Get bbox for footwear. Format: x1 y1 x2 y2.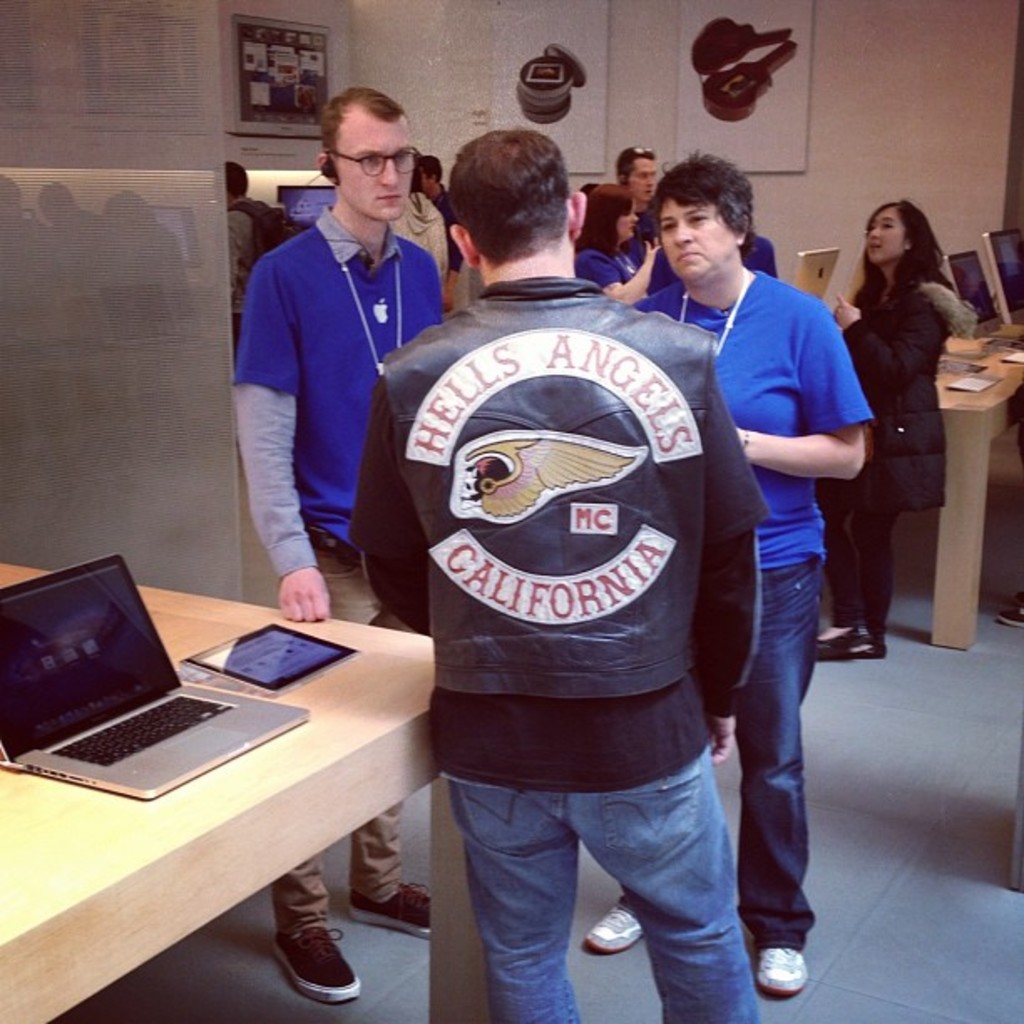
996 601 1022 627.
